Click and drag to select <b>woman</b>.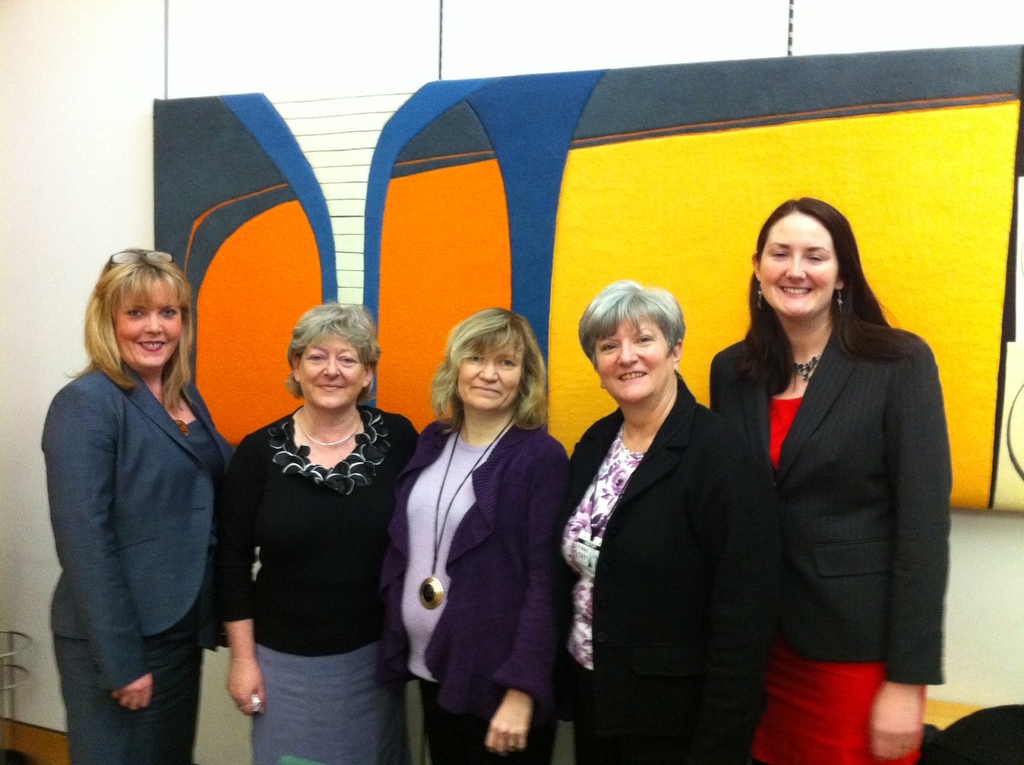
Selection: [x1=224, y1=305, x2=424, y2=764].
